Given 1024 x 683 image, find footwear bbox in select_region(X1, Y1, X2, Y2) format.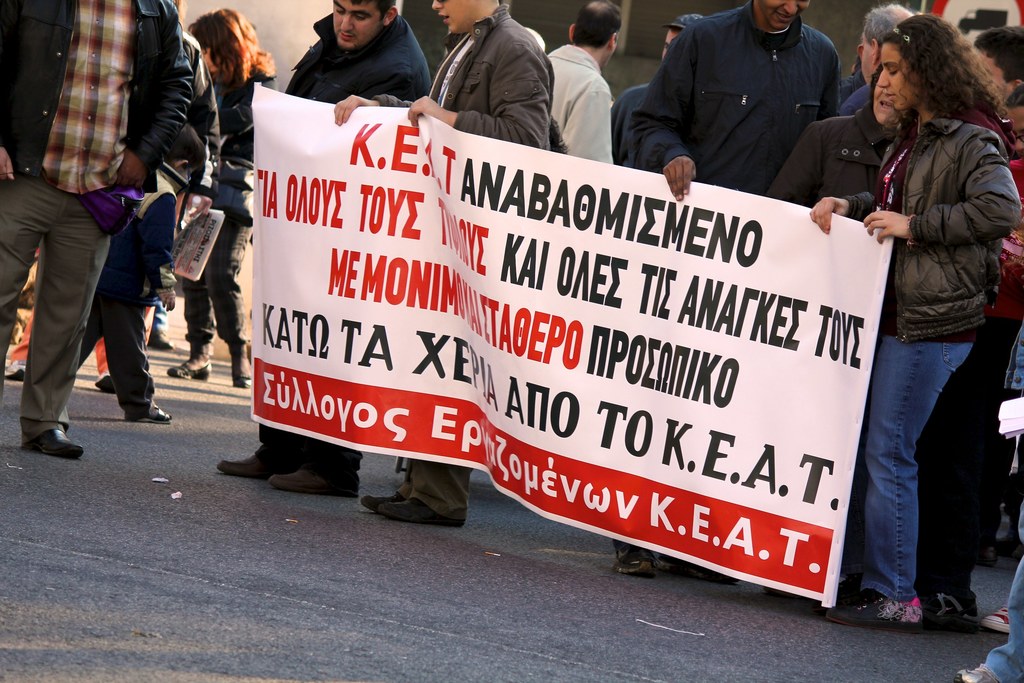
select_region(276, 466, 362, 497).
